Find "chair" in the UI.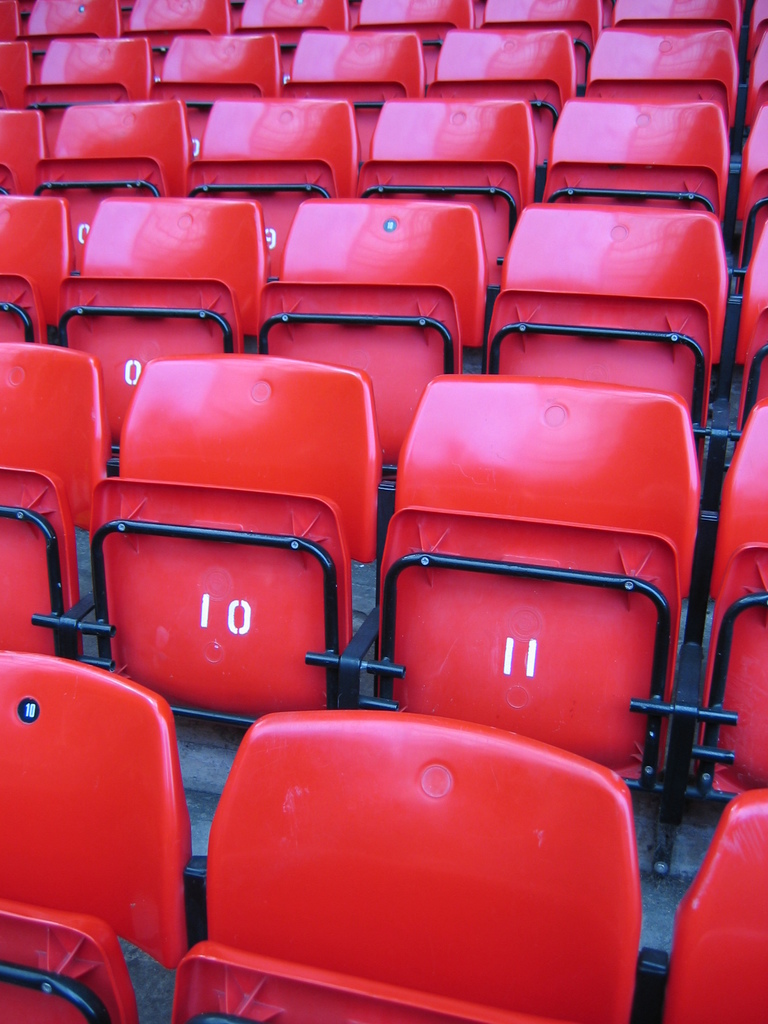
UI element at x1=25, y1=0, x2=128, y2=68.
